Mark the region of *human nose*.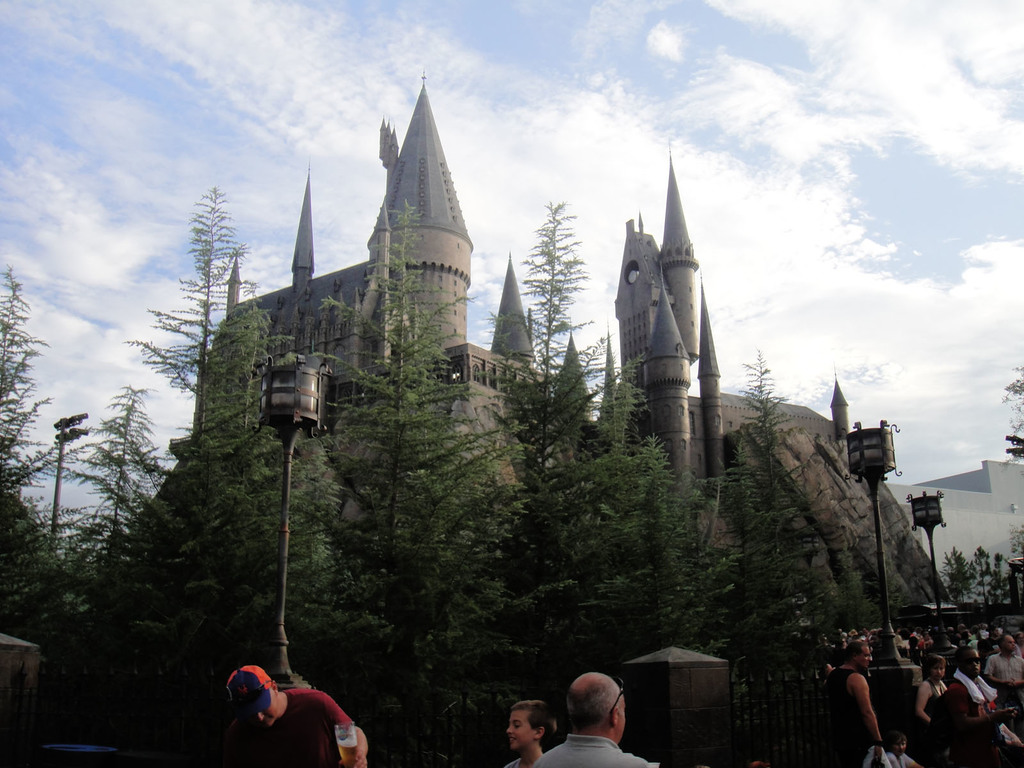
Region: bbox=(254, 714, 265, 720).
